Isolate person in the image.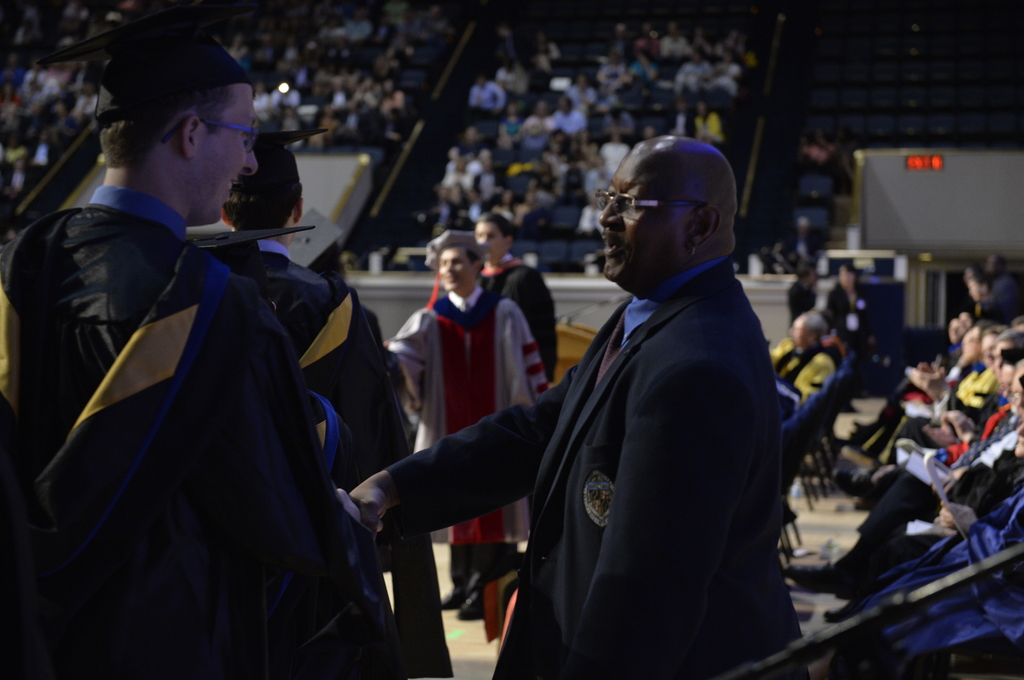
Isolated region: rect(3, 0, 369, 677).
